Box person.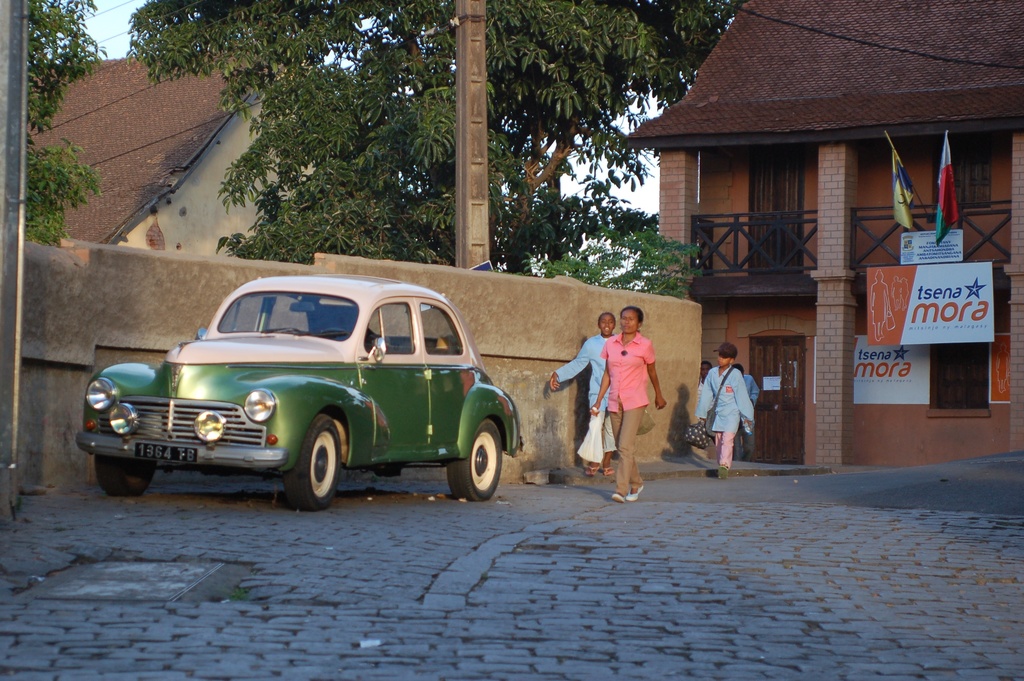
{"left": 733, "top": 362, "right": 764, "bottom": 462}.
